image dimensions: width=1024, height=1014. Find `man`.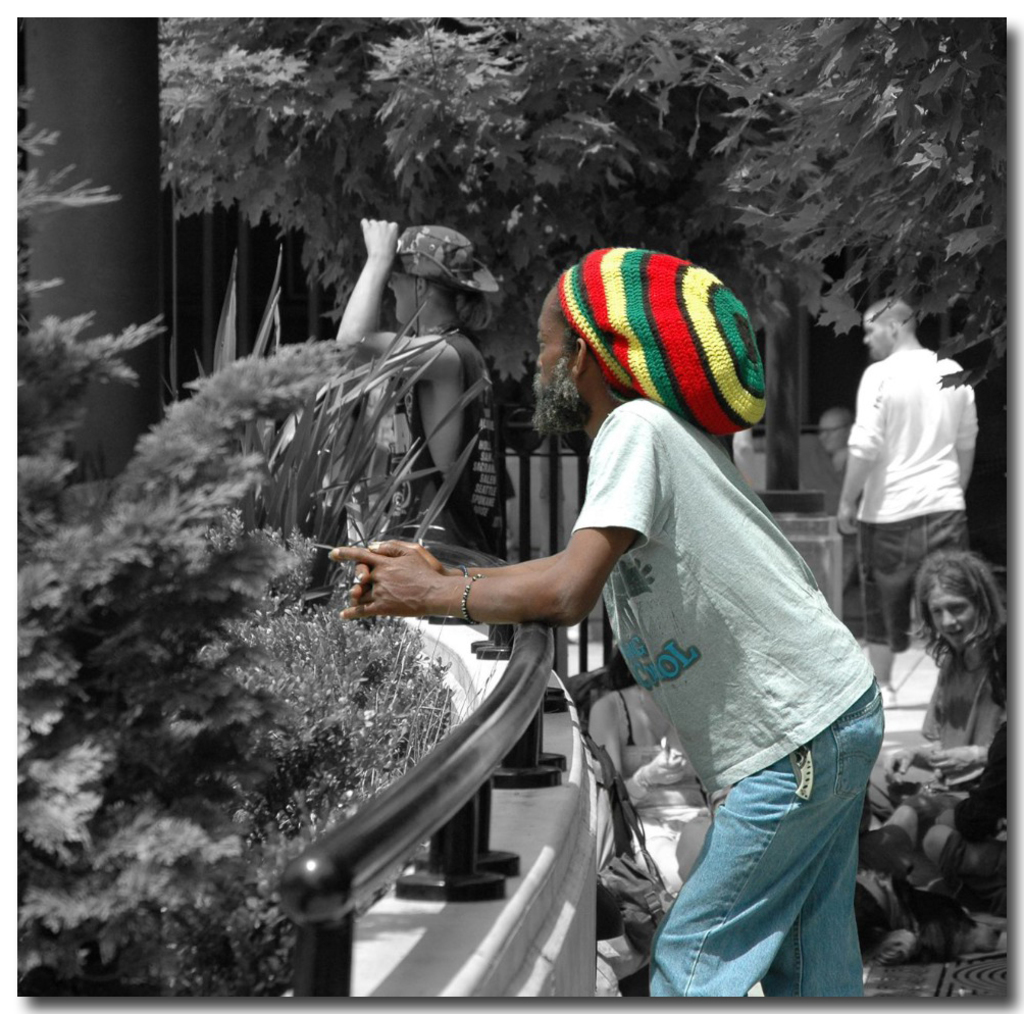
836:299:989:642.
